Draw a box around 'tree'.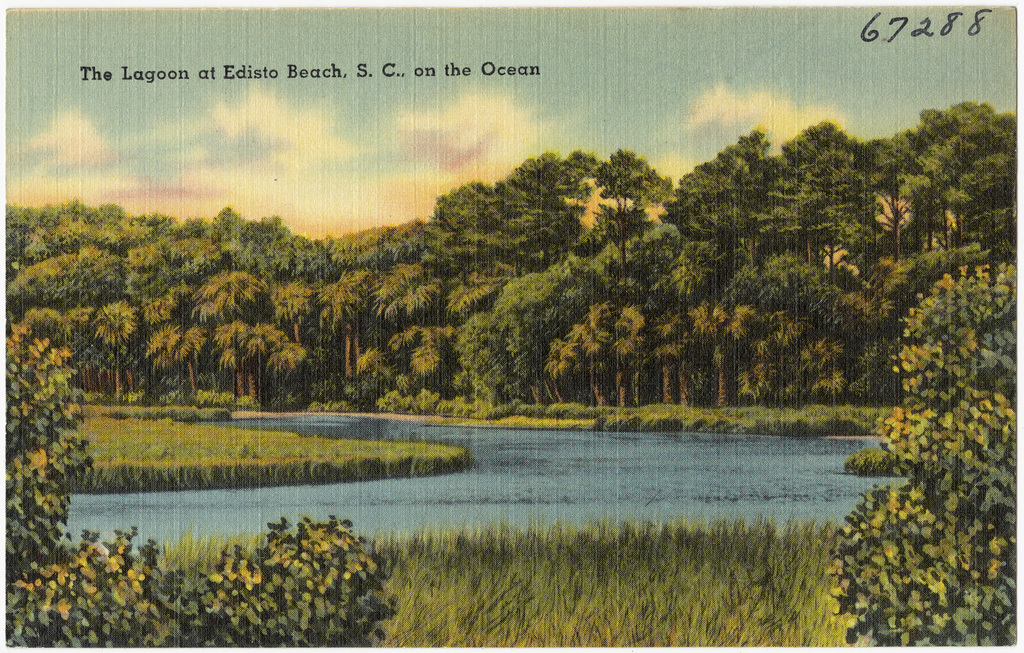
[left=0, top=316, right=389, bottom=652].
